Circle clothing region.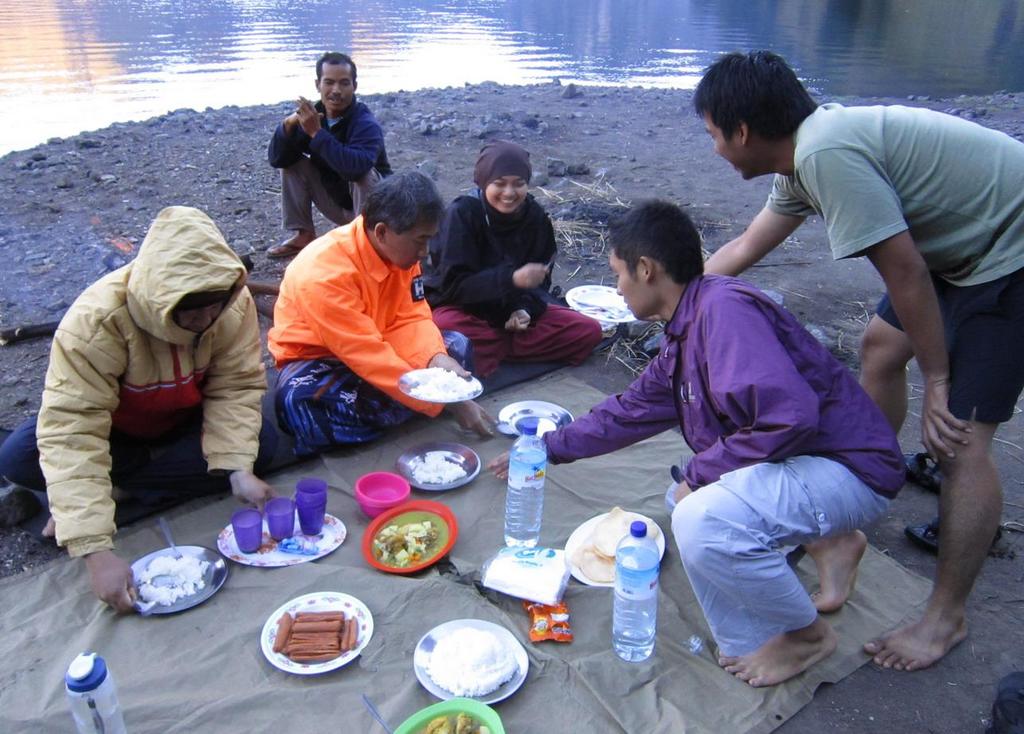
Region: <box>428,305,597,373</box>.
